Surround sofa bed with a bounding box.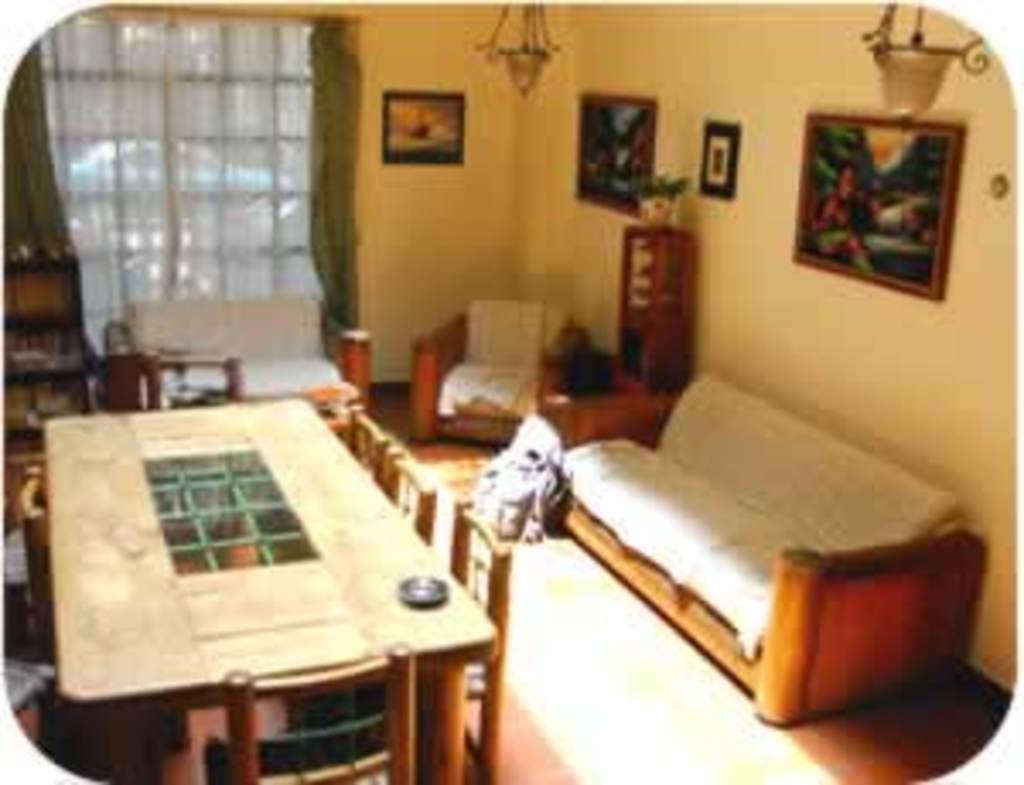
{"x1": 109, "y1": 294, "x2": 365, "y2": 410}.
